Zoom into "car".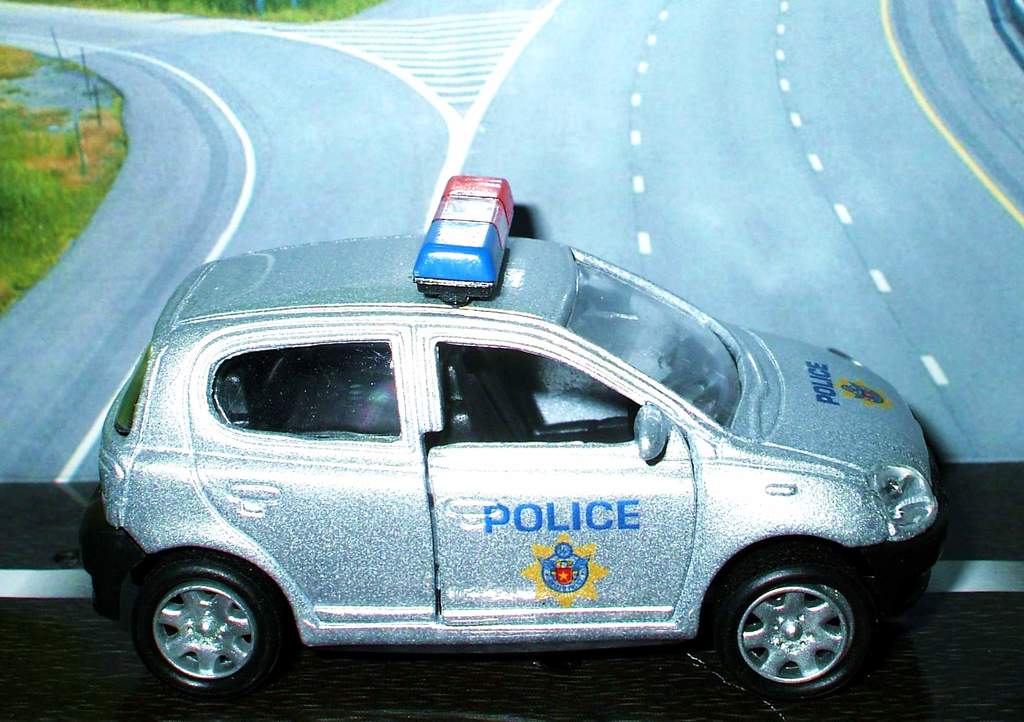
Zoom target: pyautogui.locateOnScreen(83, 177, 946, 706).
